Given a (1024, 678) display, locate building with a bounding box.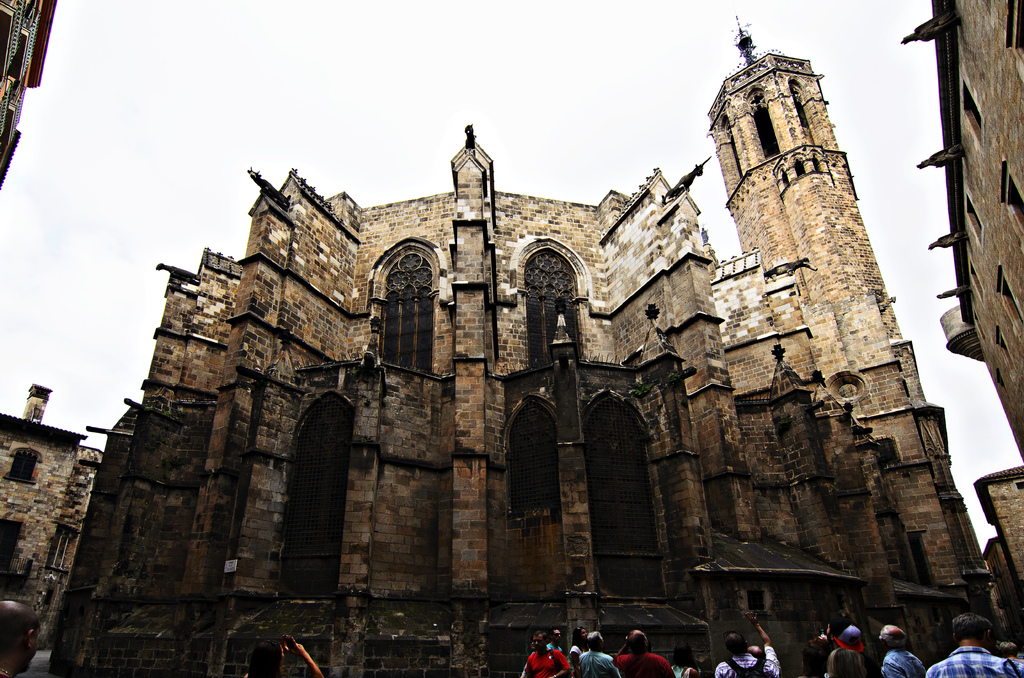
Located: 898/0/1023/661.
